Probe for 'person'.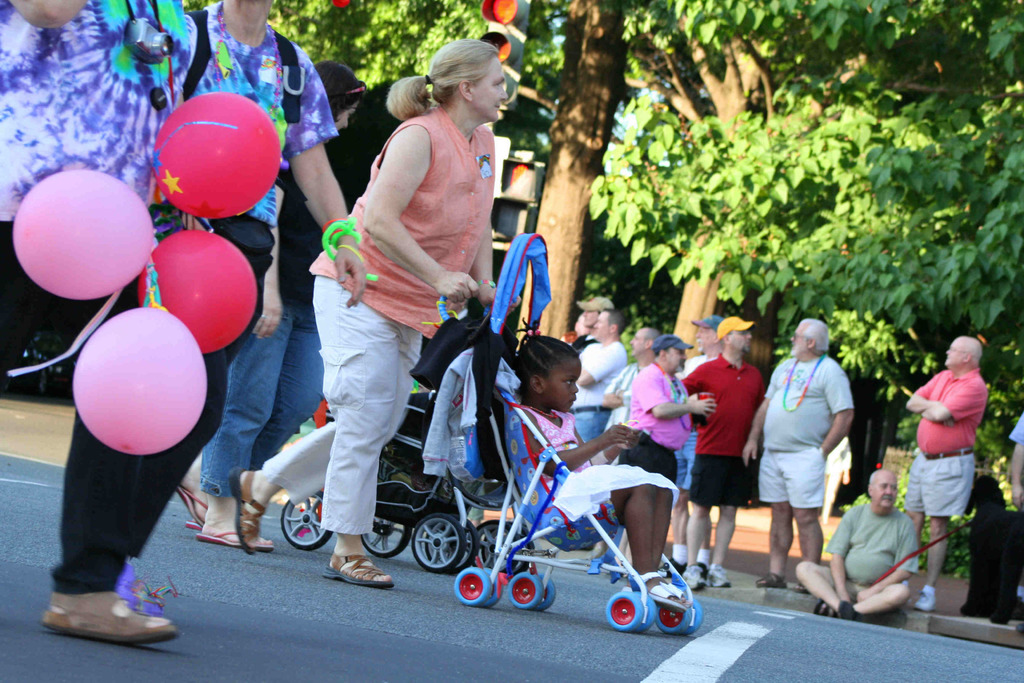
Probe result: rect(794, 473, 913, 620).
